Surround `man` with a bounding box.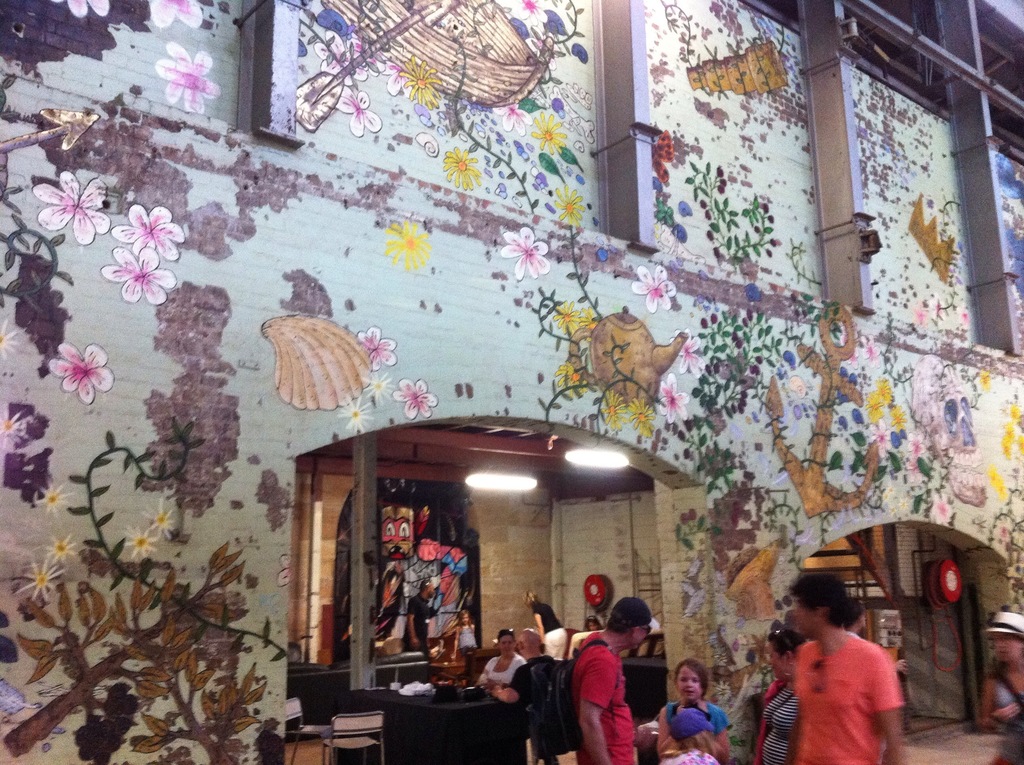
{"x1": 785, "y1": 576, "x2": 908, "y2": 764}.
